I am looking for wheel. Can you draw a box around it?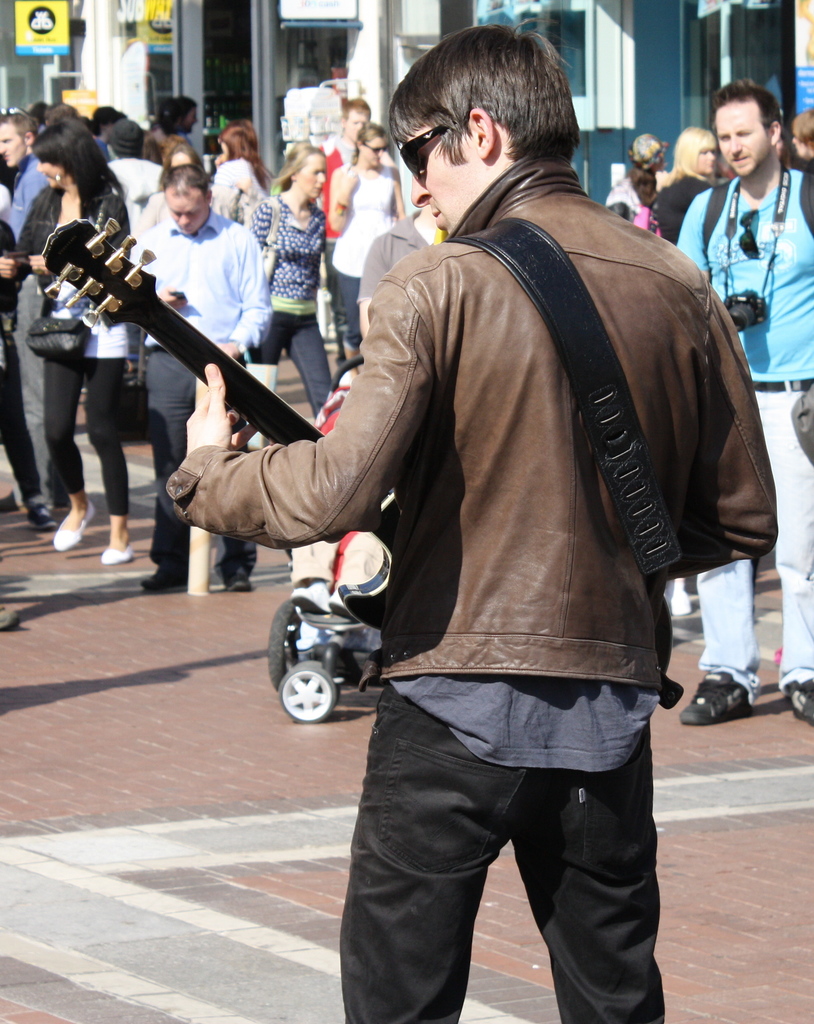
Sure, the bounding box is [left=271, top=600, right=319, bottom=694].
